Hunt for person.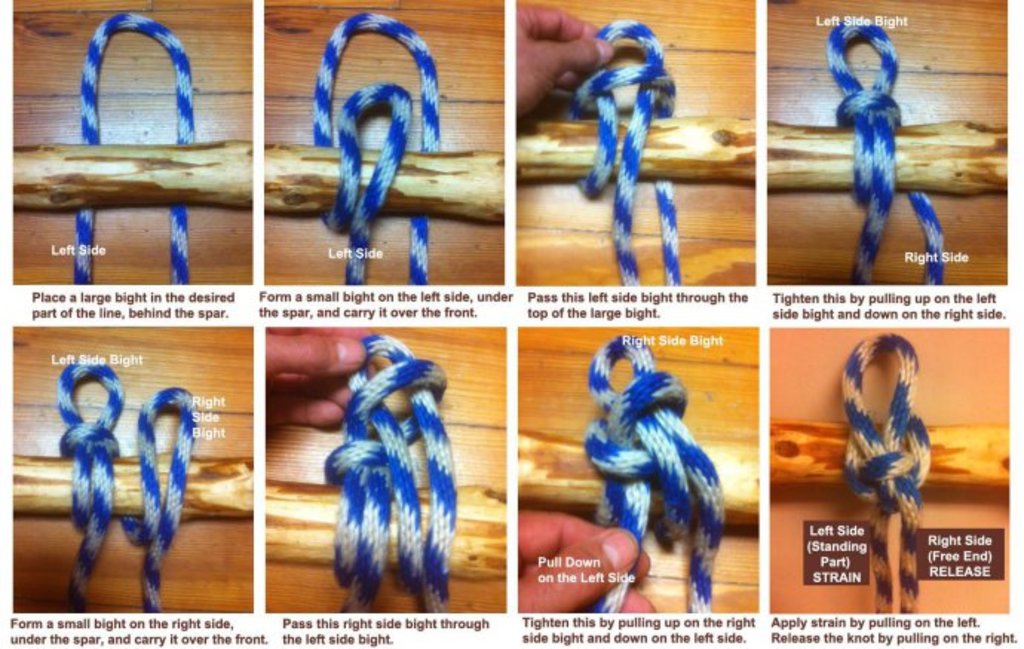
Hunted down at box=[515, 4, 617, 119].
